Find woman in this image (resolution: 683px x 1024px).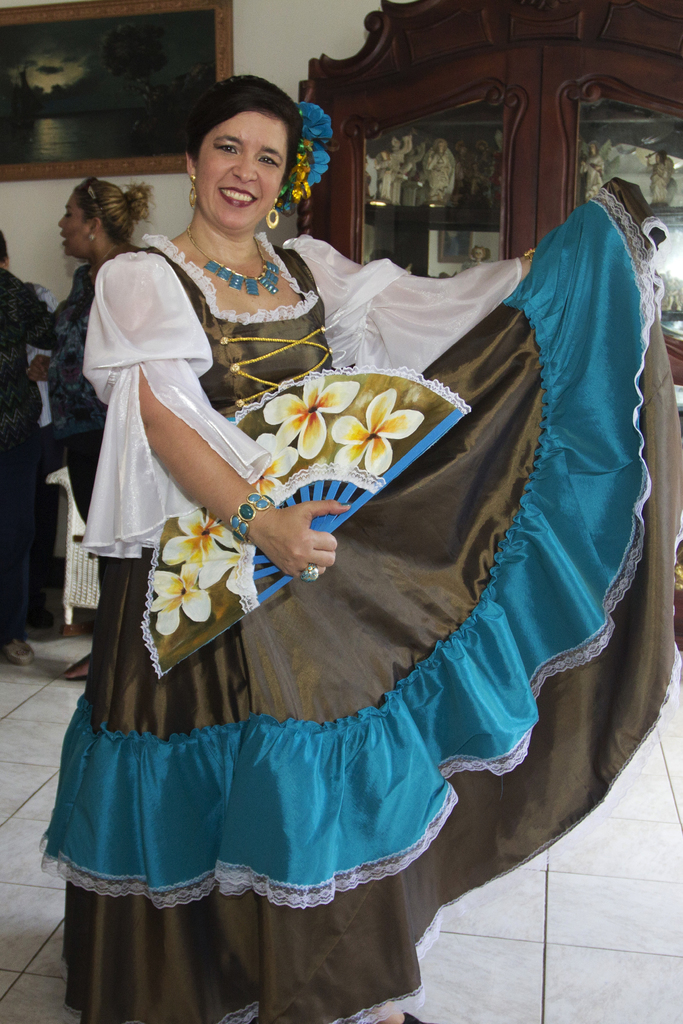
(427, 141, 453, 204).
